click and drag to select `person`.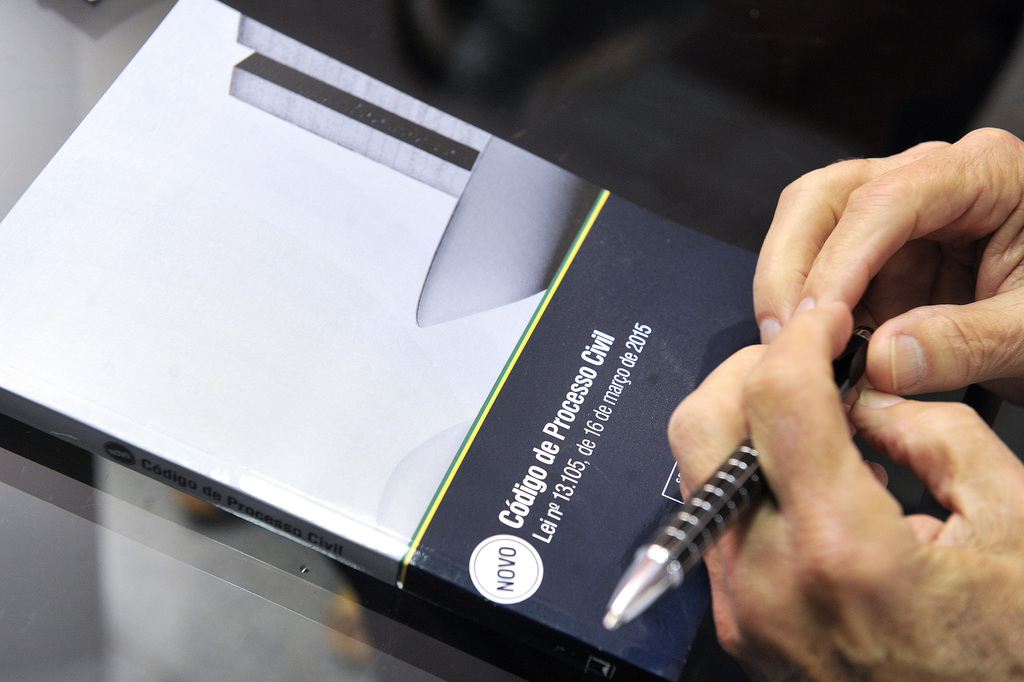
Selection: box(649, 126, 1023, 681).
